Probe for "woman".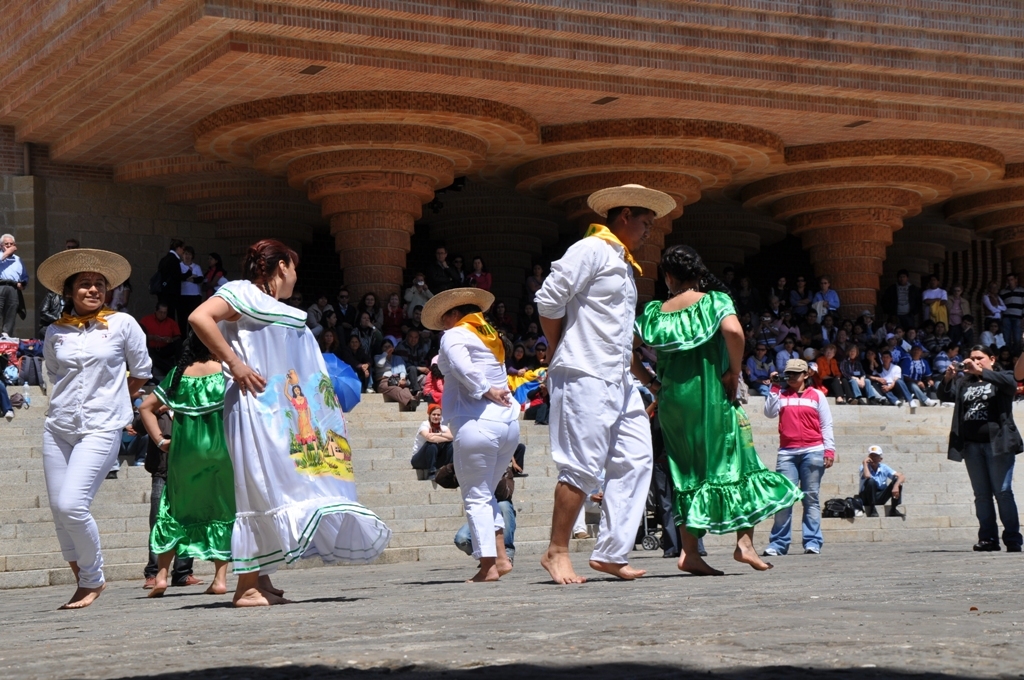
Probe result: <bbox>934, 343, 1023, 550</bbox>.
